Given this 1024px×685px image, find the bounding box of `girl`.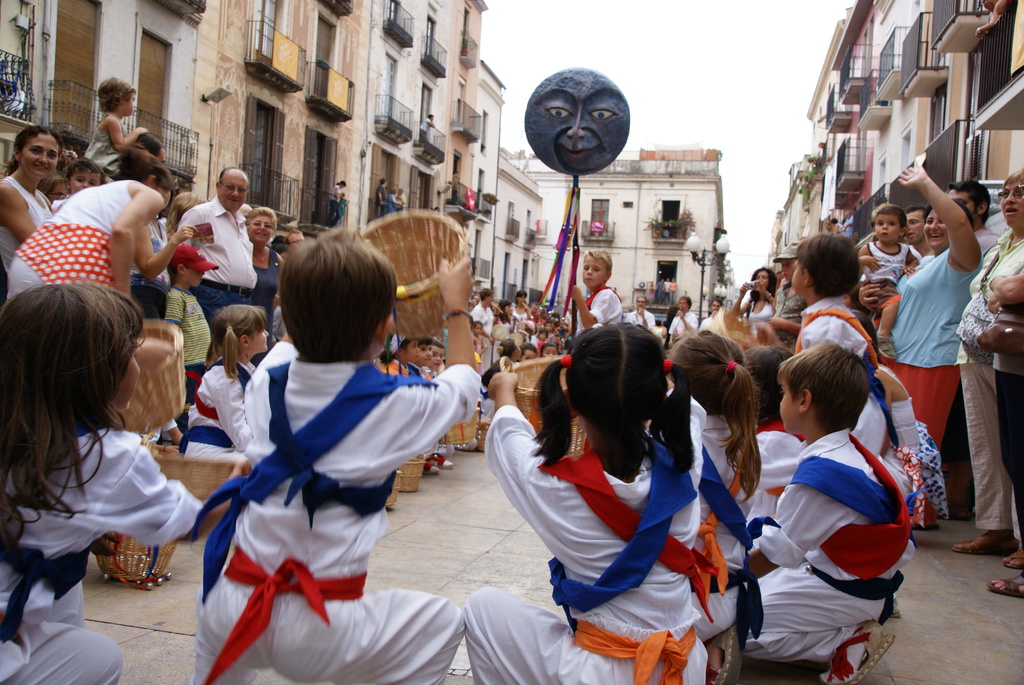
80, 72, 152, 170.
